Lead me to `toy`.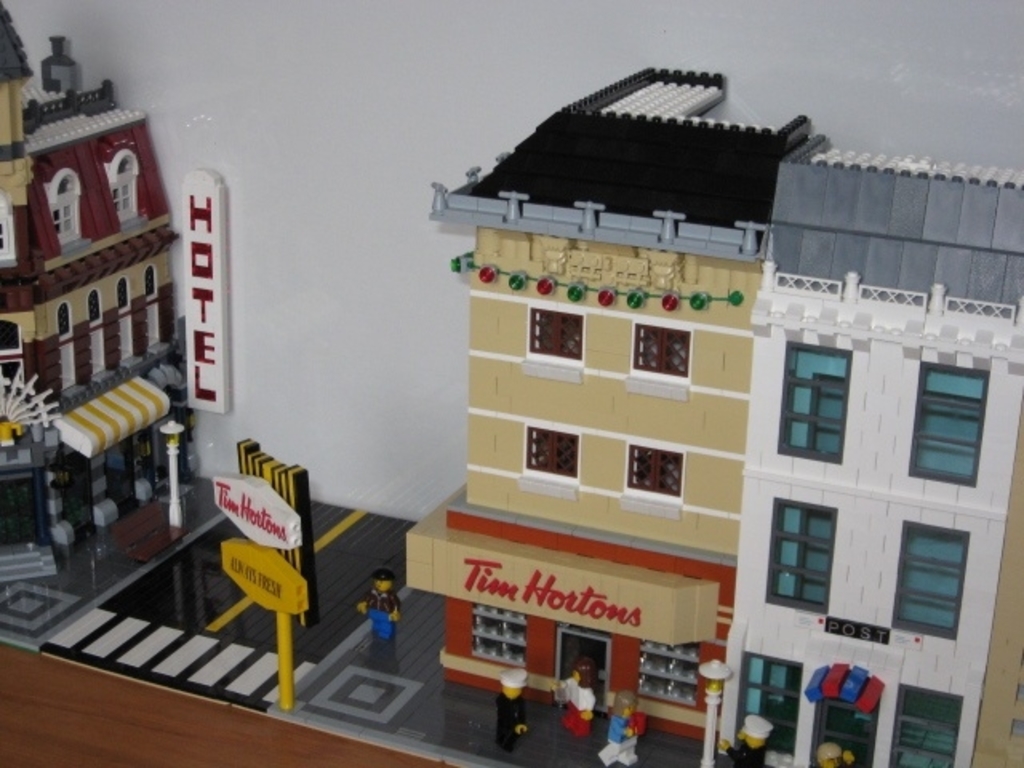
Lead to box=[370, 547, 395, 646].
